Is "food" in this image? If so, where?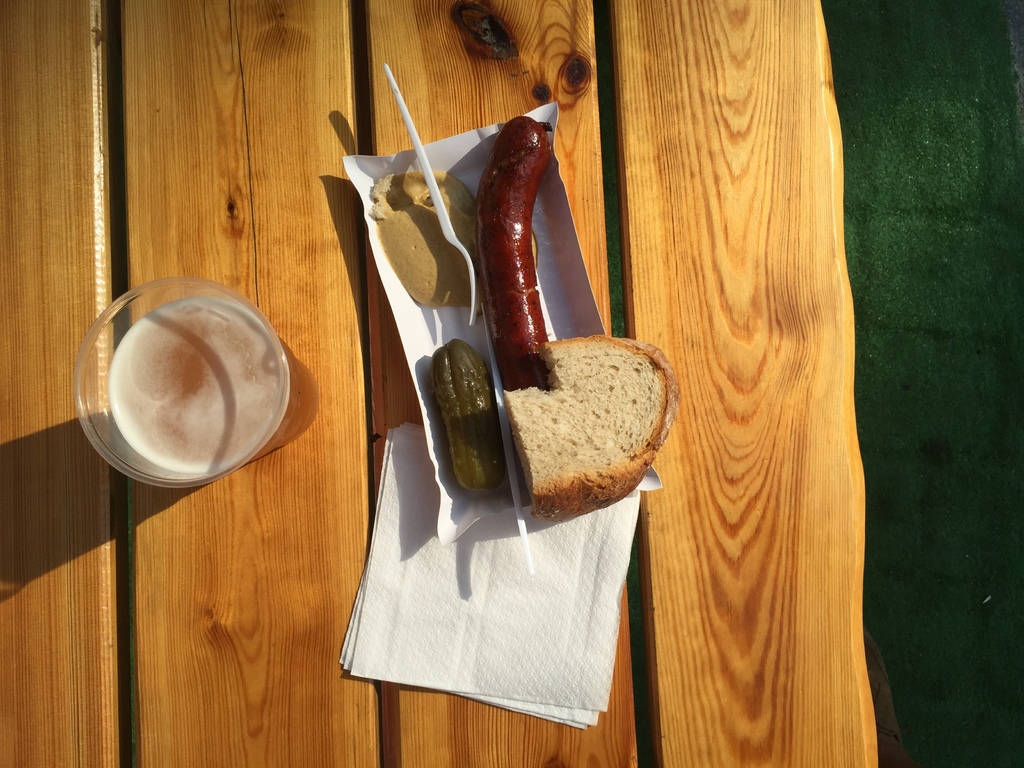
Yes, at 474, 129, 683, 523.
